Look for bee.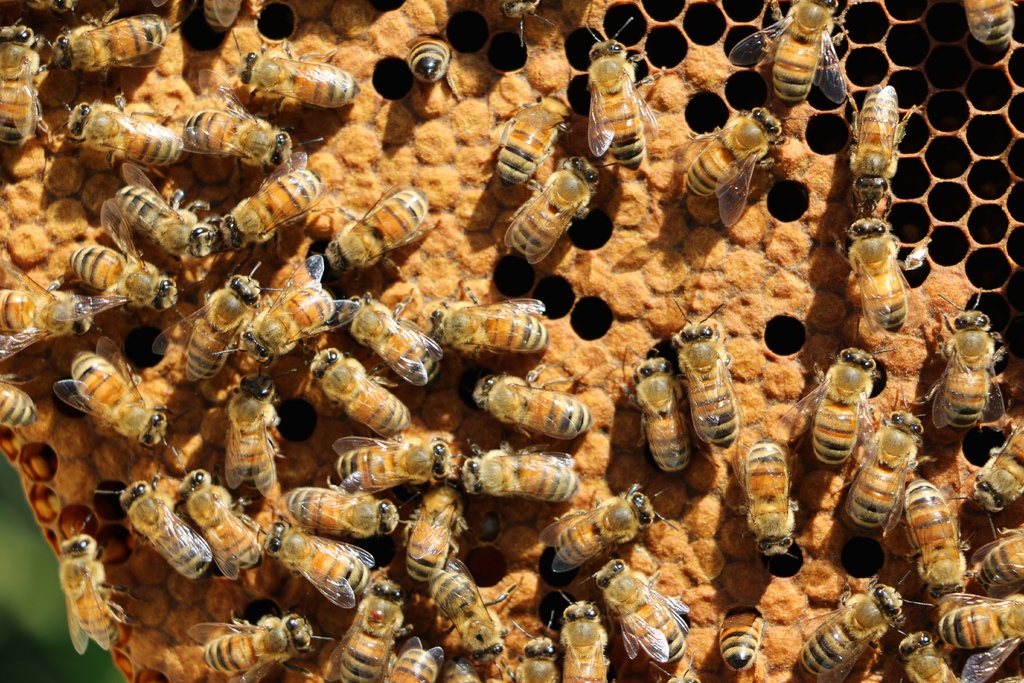
Found: 484,146,603,259.
